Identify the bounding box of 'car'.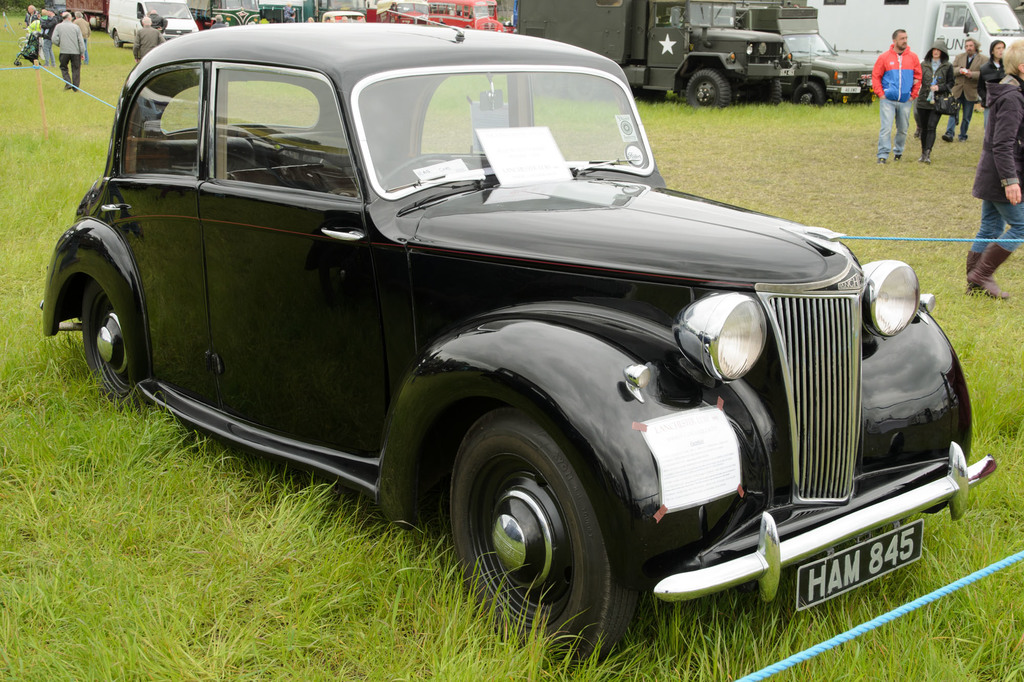
{"x1": 39, "y1": 21, "x2": 994, "y2": 662}.
